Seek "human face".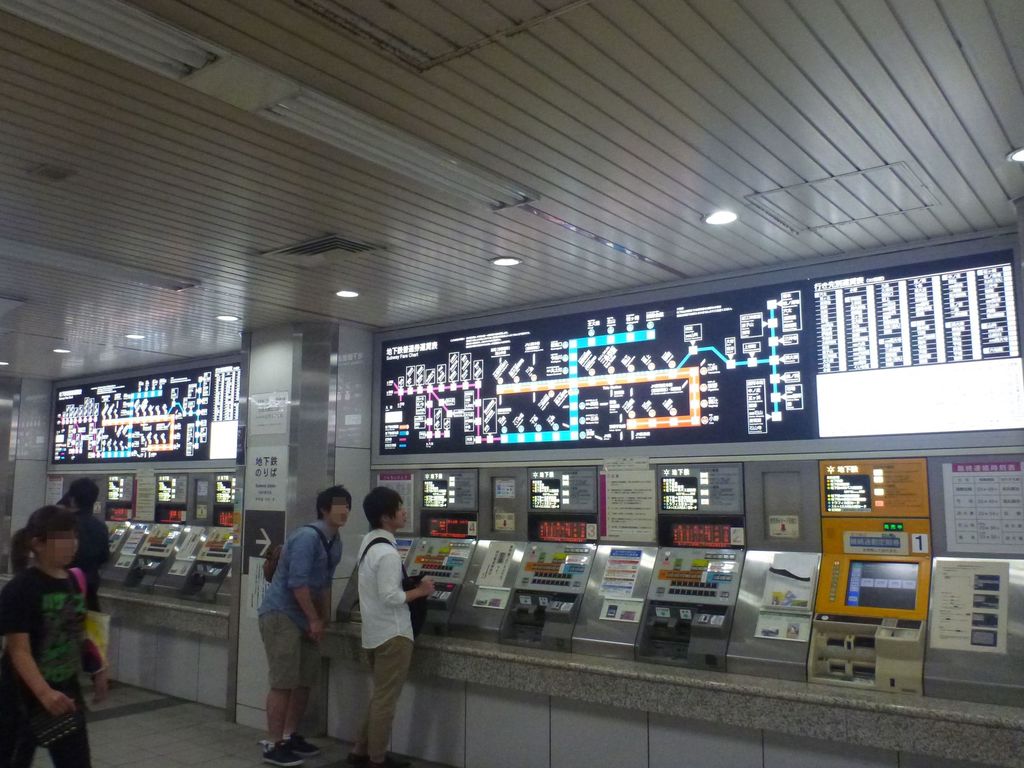
329, 499, 346, 527.
